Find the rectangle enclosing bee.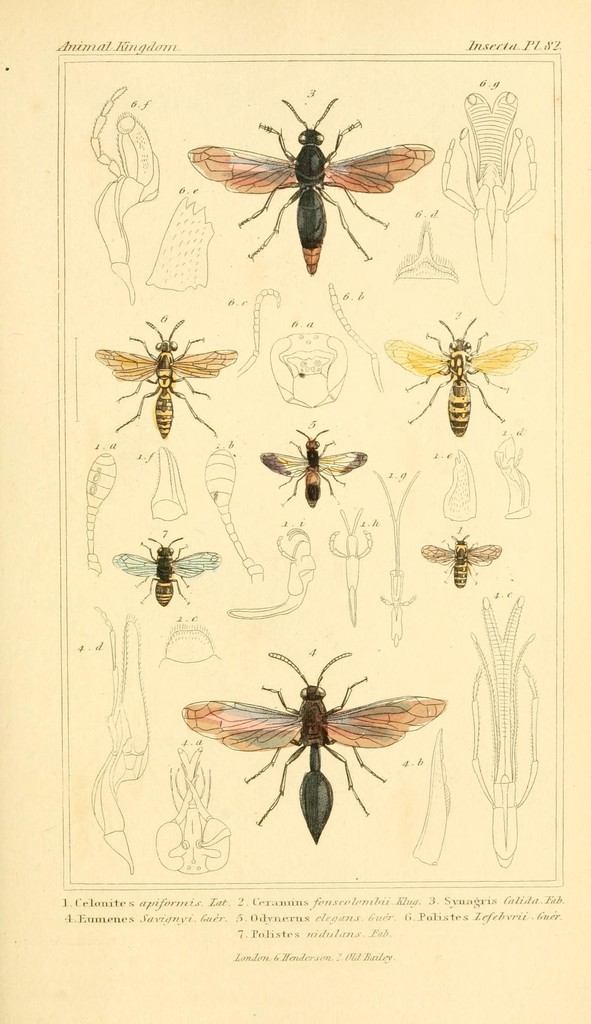
box=[119, 530, 217, 609].
